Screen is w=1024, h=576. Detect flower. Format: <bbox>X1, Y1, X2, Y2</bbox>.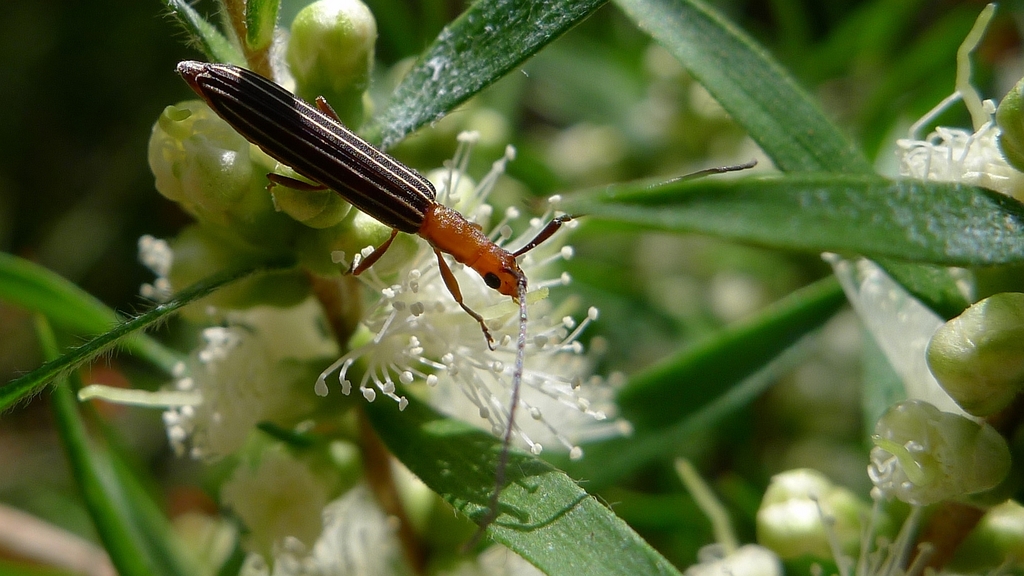
<bbox>314, 133, 641, 461</bbox>.
